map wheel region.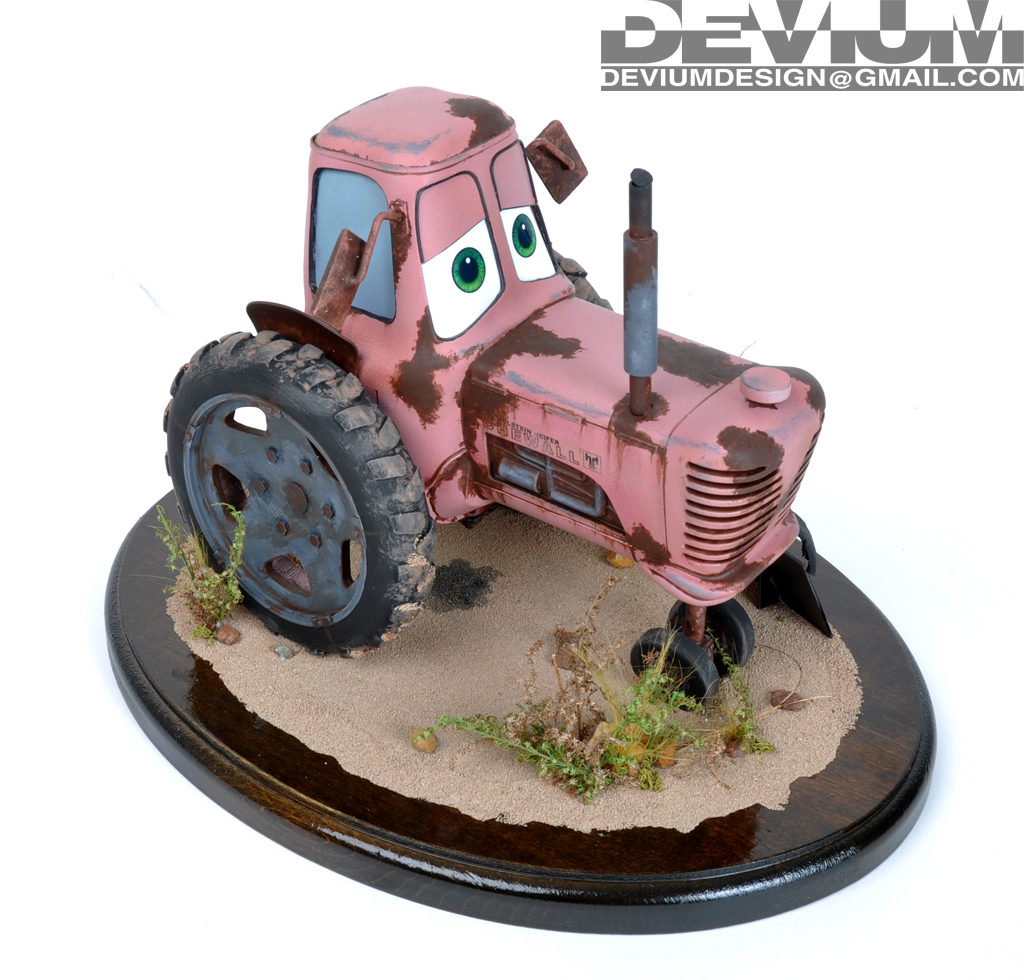
Mapped to bbox=(554, 245, 610, 310).
